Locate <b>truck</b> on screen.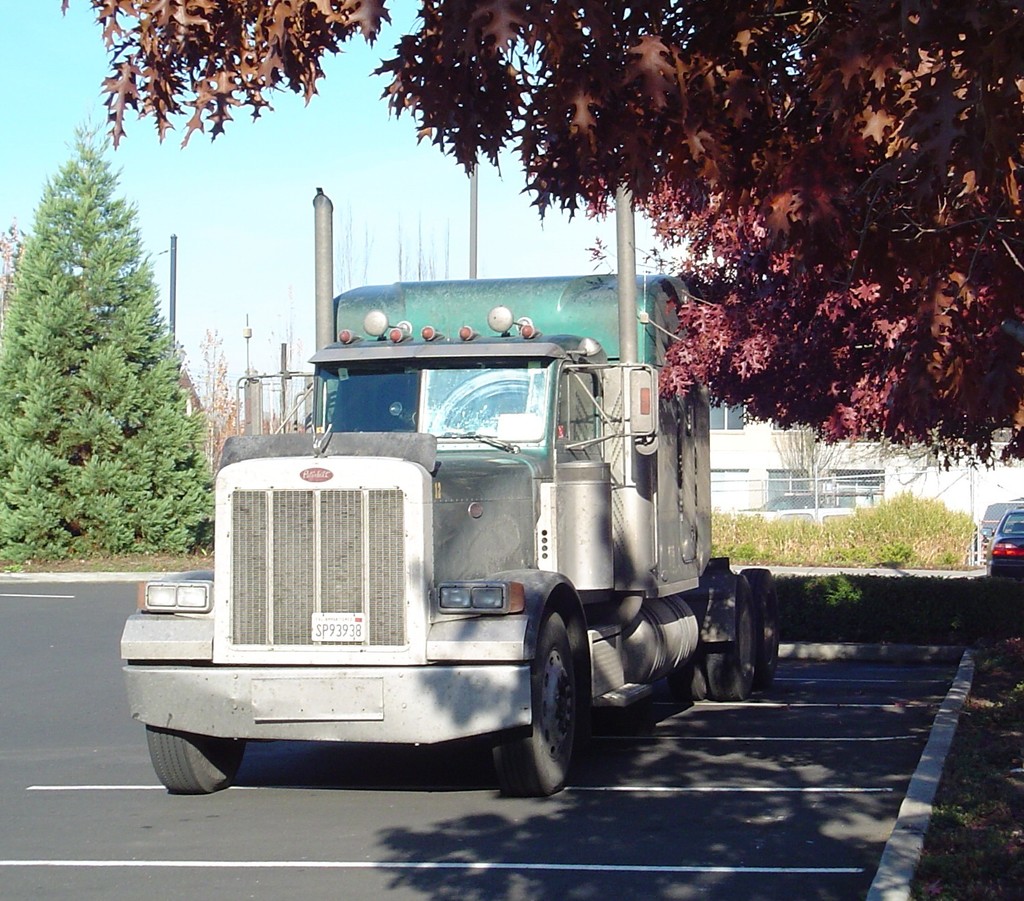
On screen at (151,240,742,799).
